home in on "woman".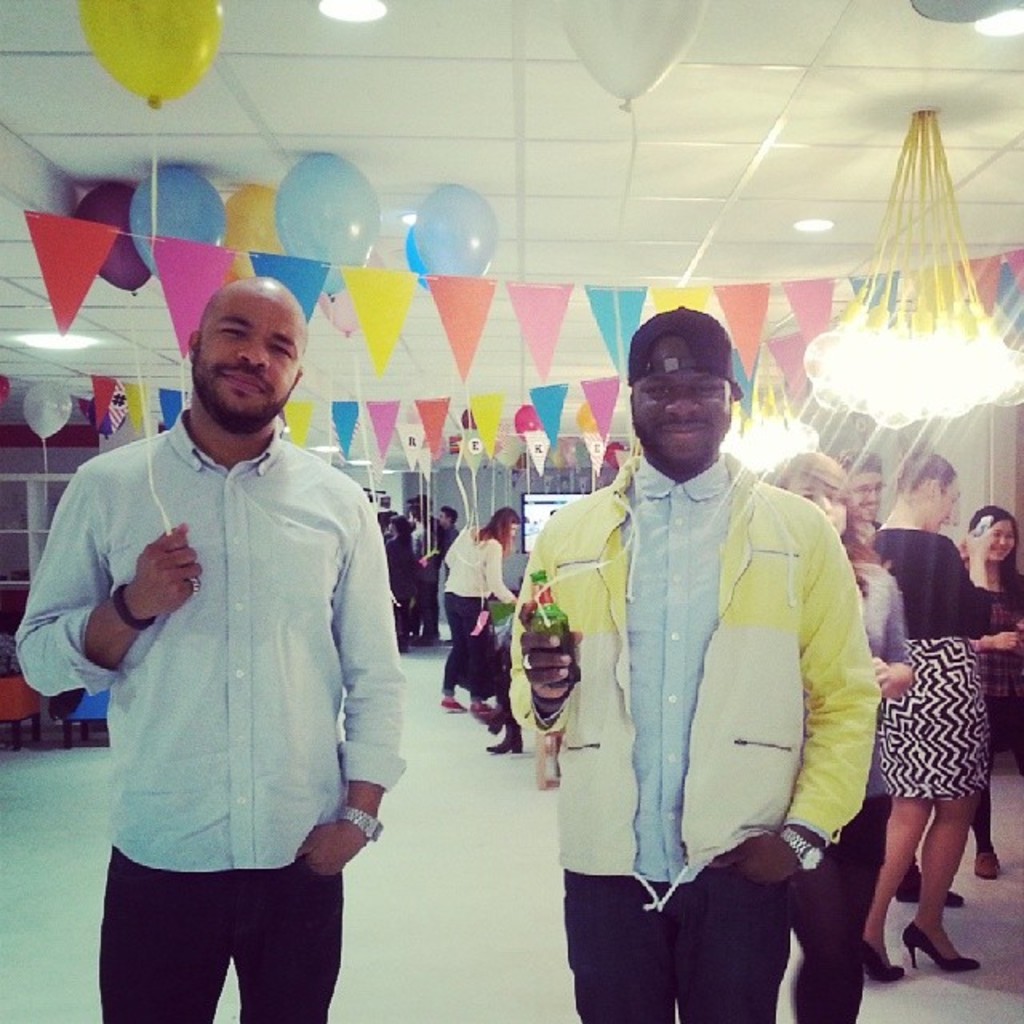
Homed in at BBox(866, 454, 1006, 997).
